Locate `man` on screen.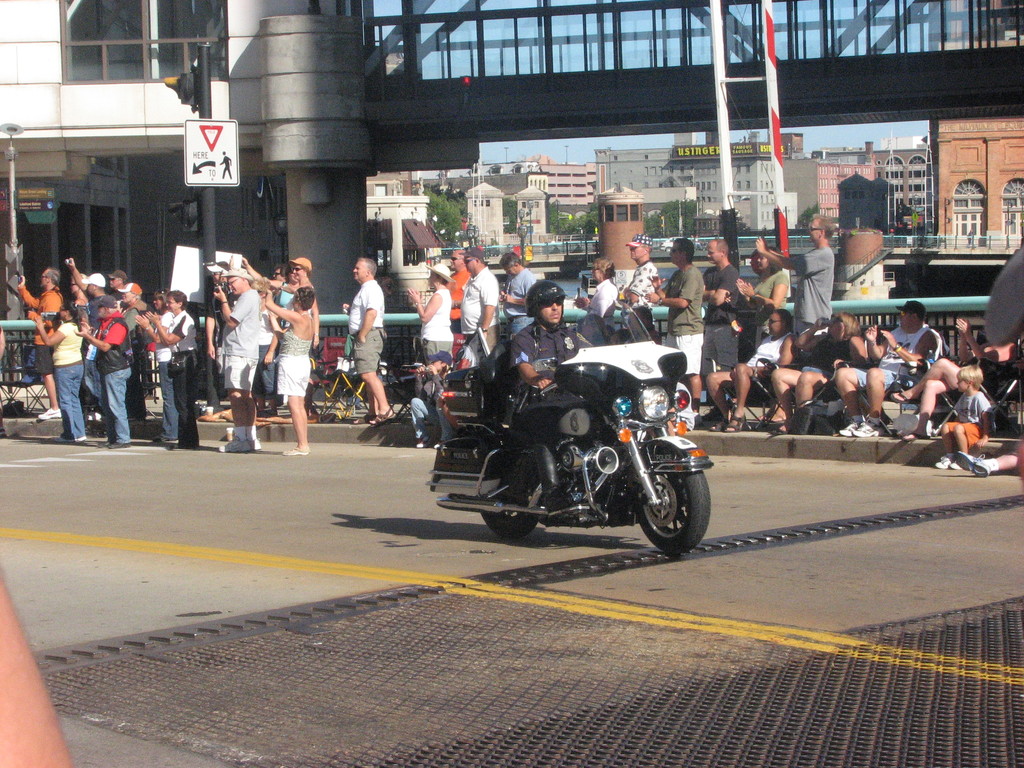
On screen at <bbox>646, 234, 709, 421</bbox>.
